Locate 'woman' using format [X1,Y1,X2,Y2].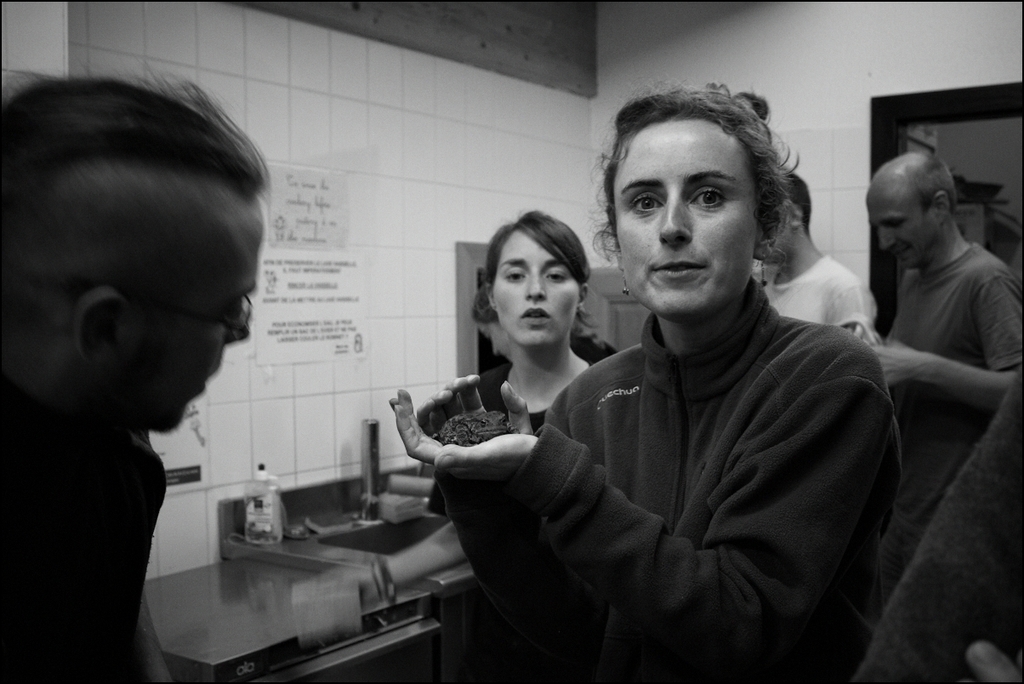
[456,214,633,441].
